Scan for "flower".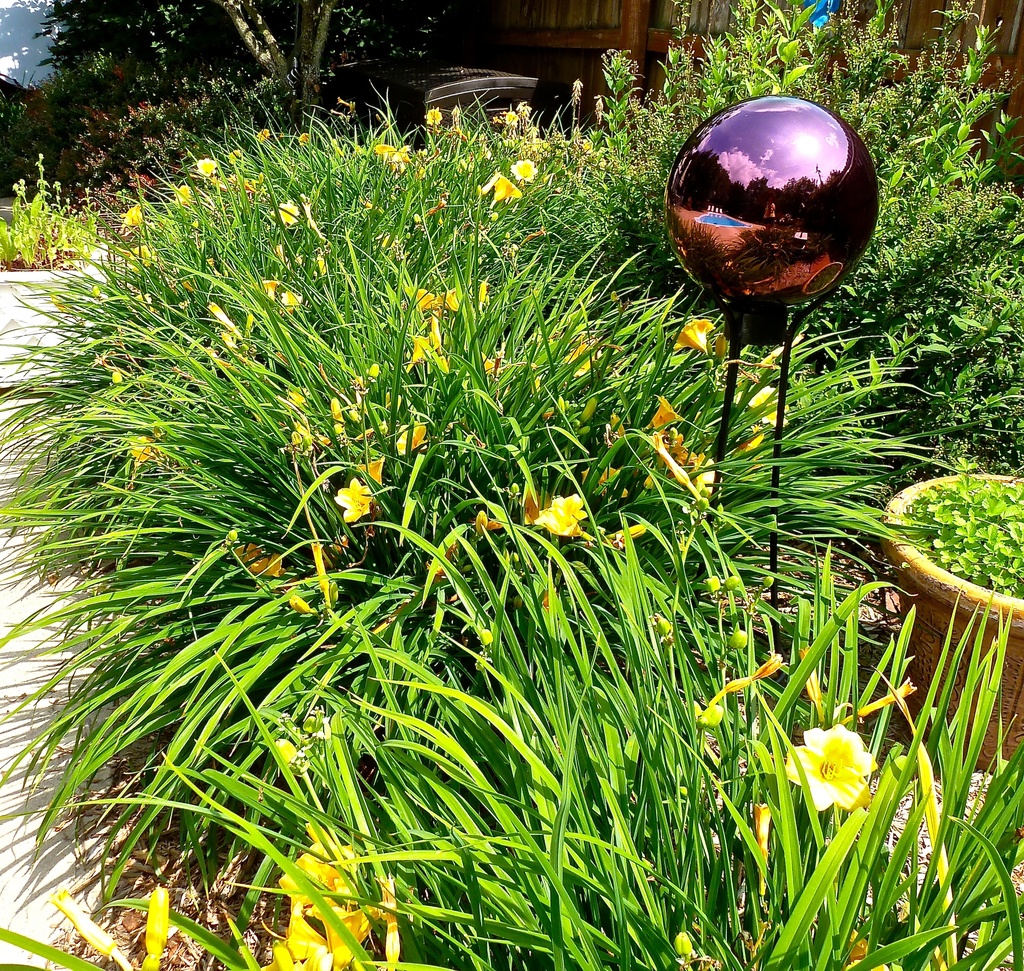
Scan result: [259,275,277,306].
